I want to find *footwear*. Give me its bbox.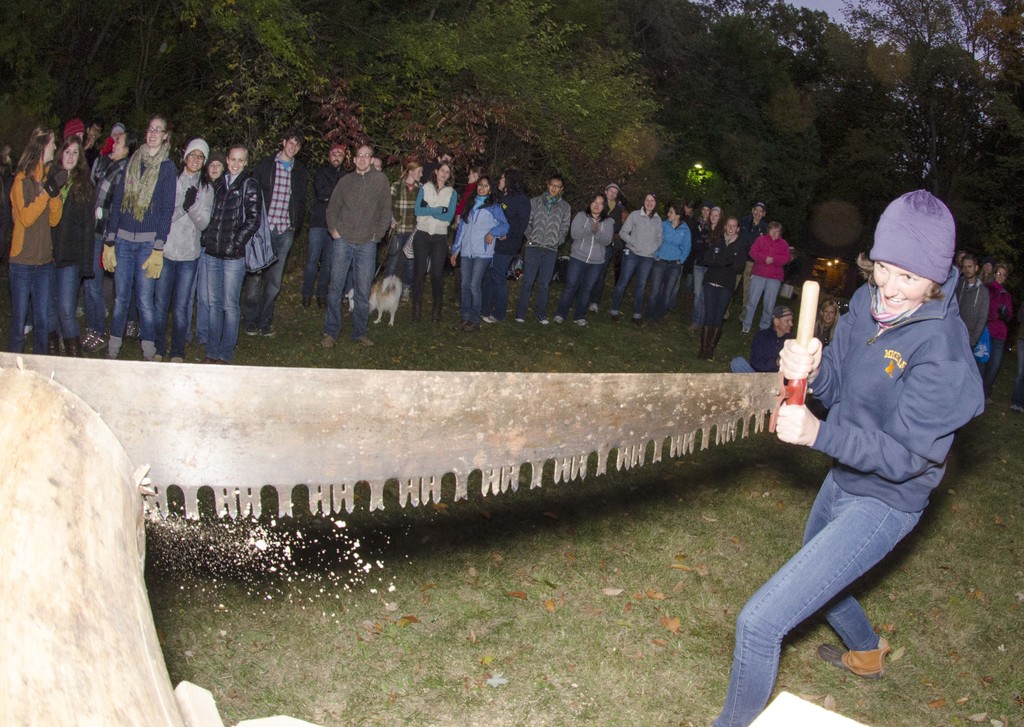
(left=634, top=309, right=641, bottom=325).
